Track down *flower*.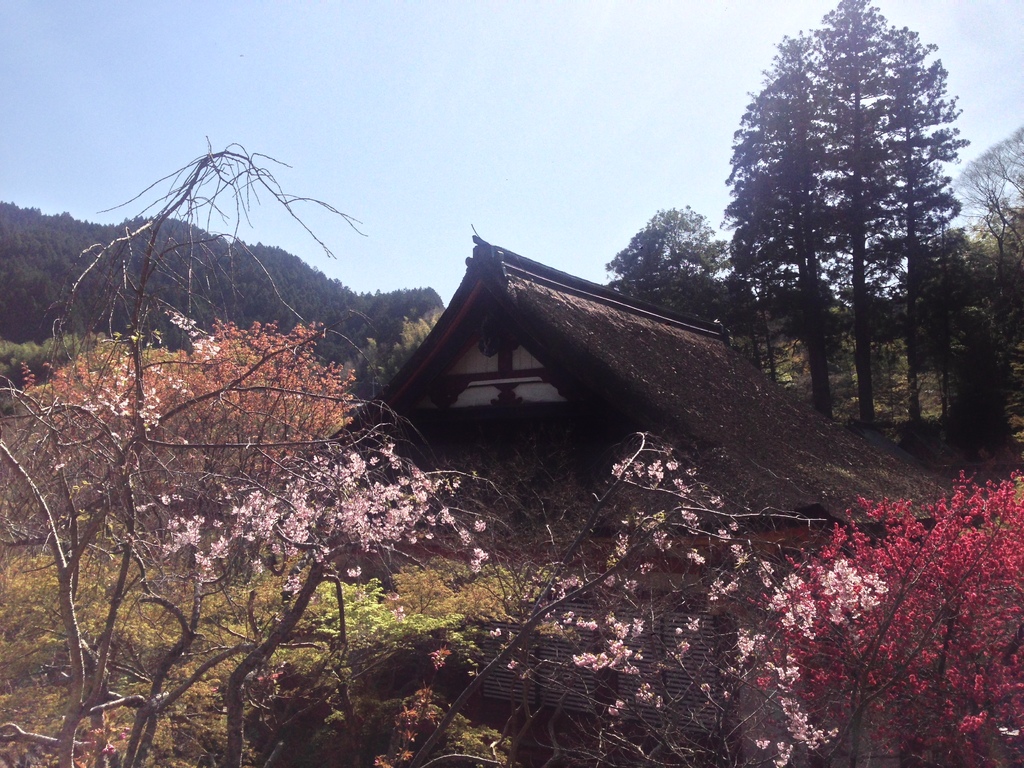
Tracked to 685:550:706:565.
